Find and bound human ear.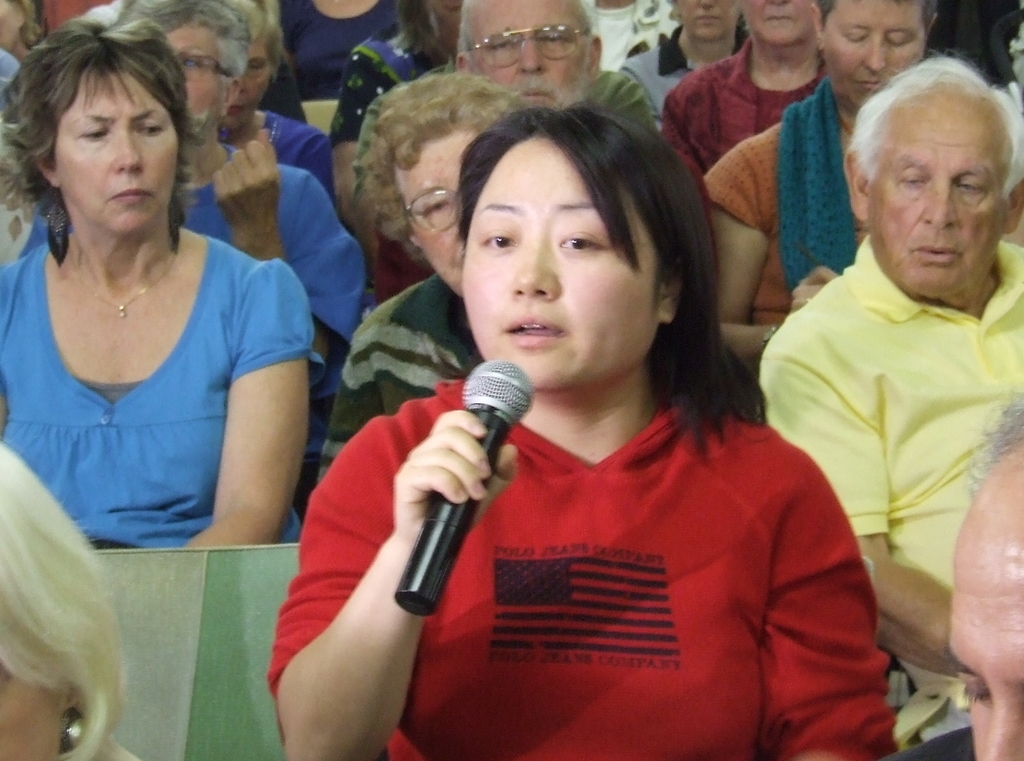
Bound: [x1=813, y1=1, x2=824, y2=51].
